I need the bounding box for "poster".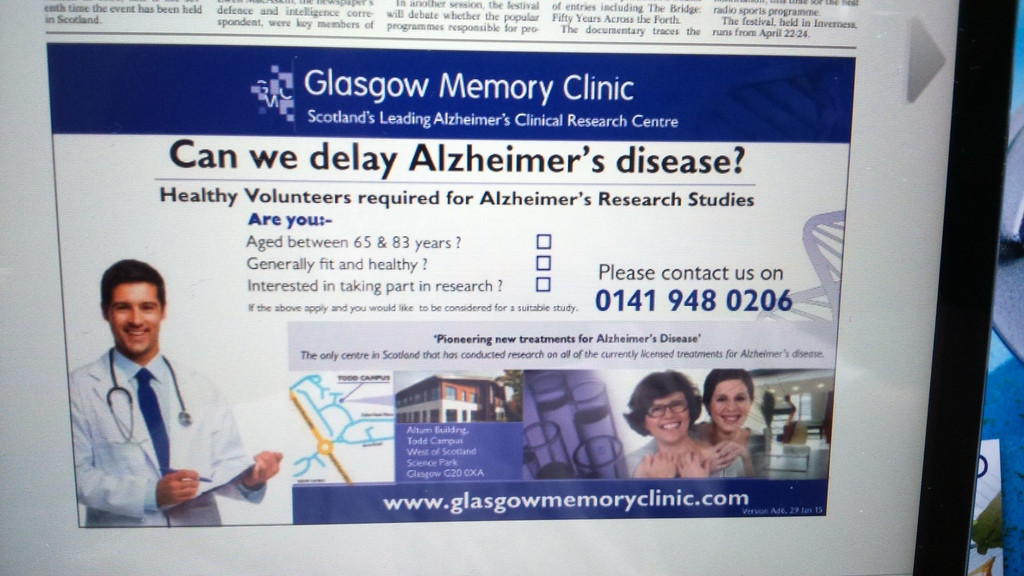
Here it is: rect(45, 40, 854, 528).
